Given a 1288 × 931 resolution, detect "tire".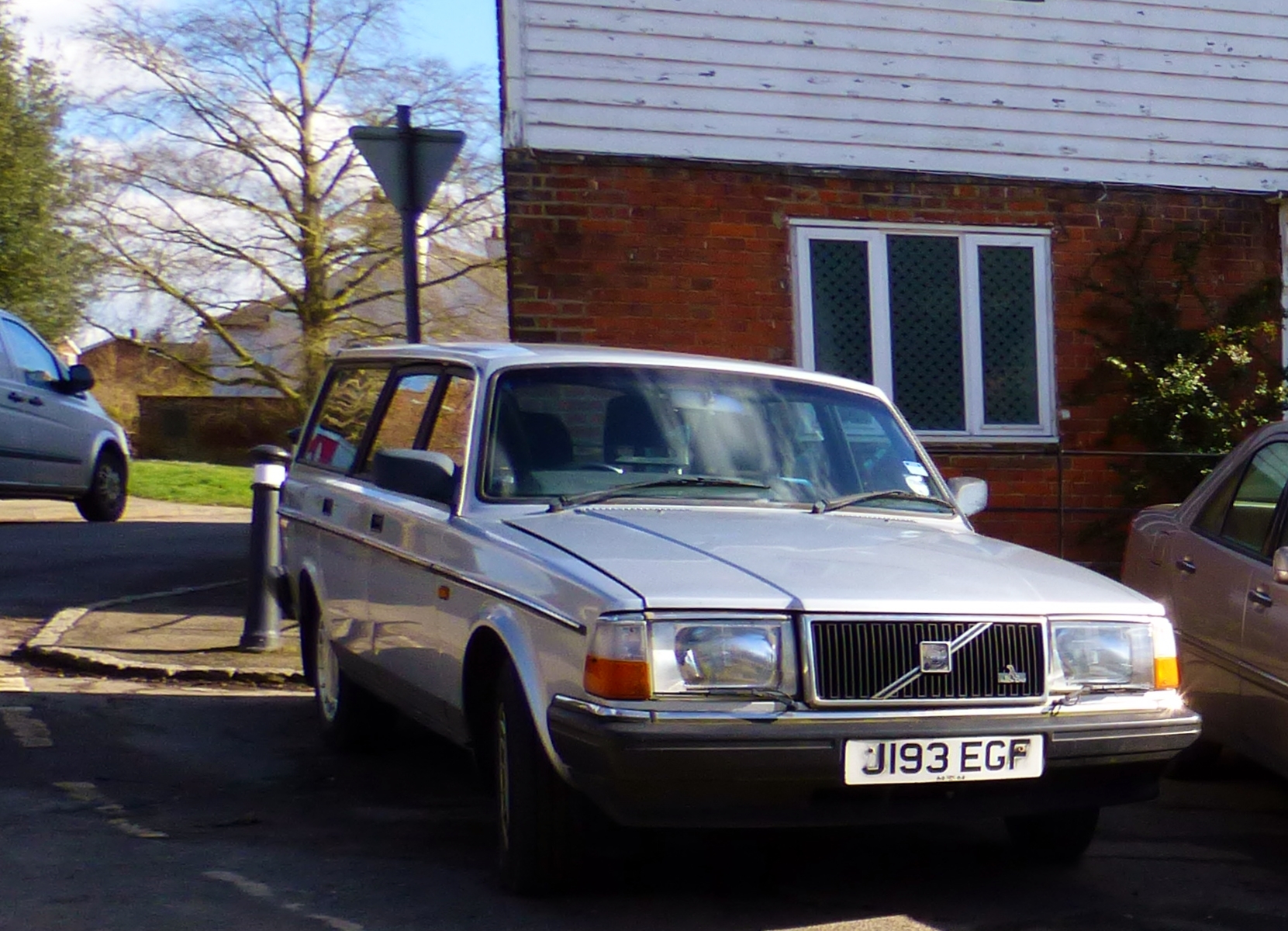
[235,469,306,571].
